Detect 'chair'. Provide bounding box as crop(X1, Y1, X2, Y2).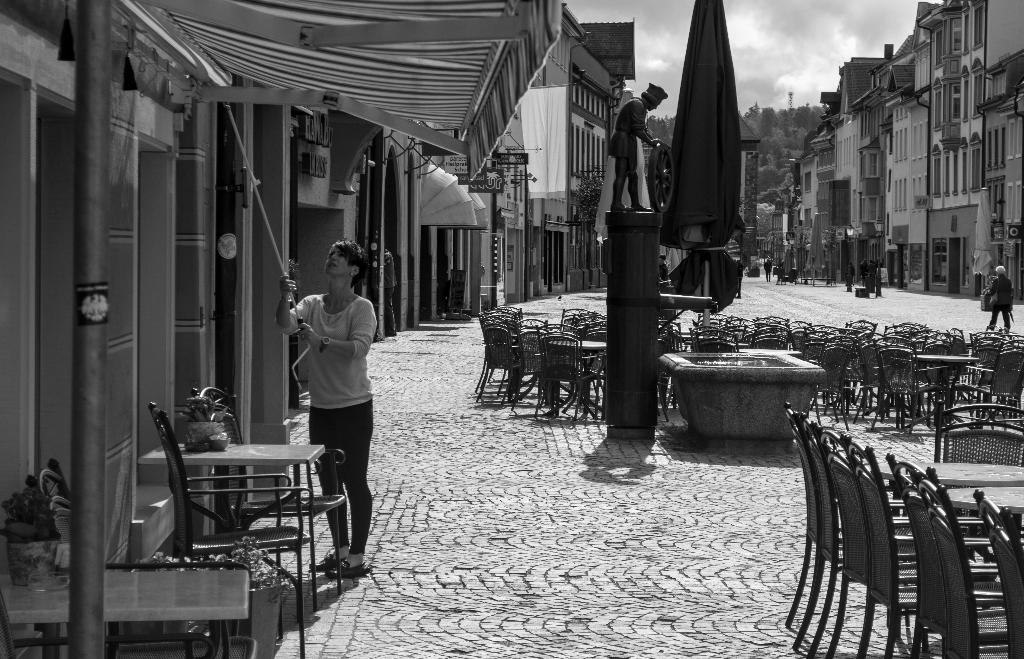
crop(191, 385, 345, 595).
